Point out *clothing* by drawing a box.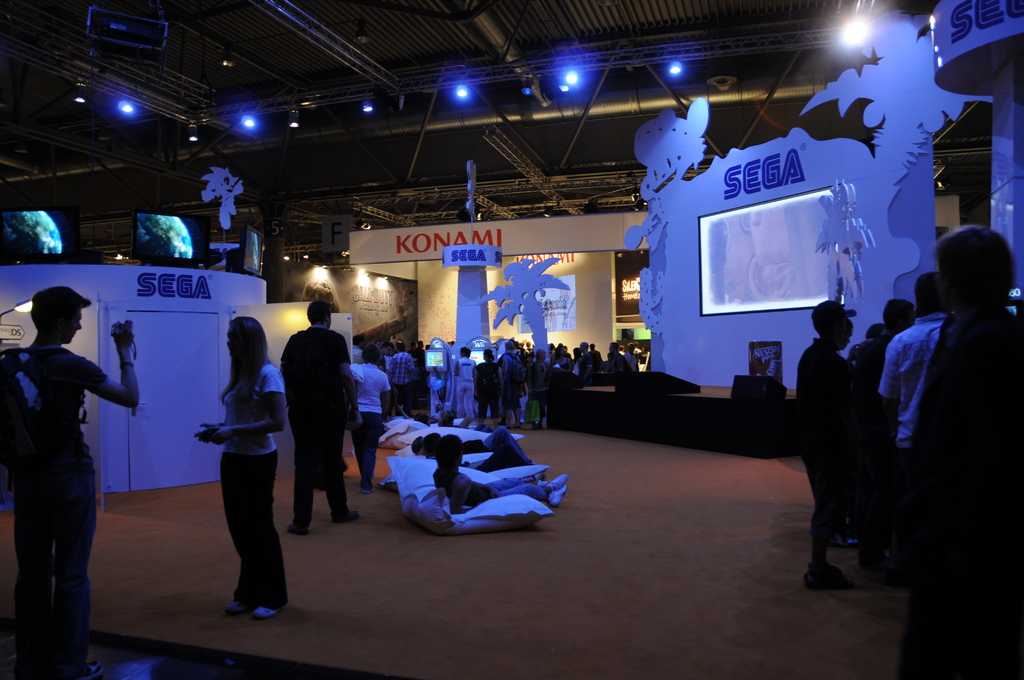
(218, 365, 286, 609).
